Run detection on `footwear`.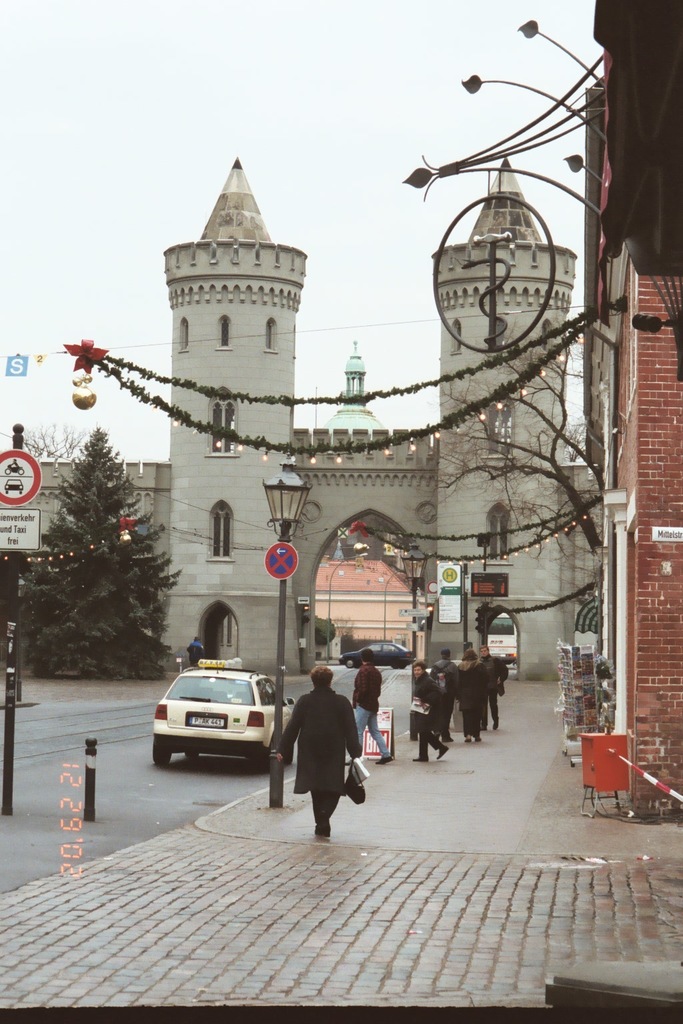
Result: BBox(462, 729, 477, 741).
